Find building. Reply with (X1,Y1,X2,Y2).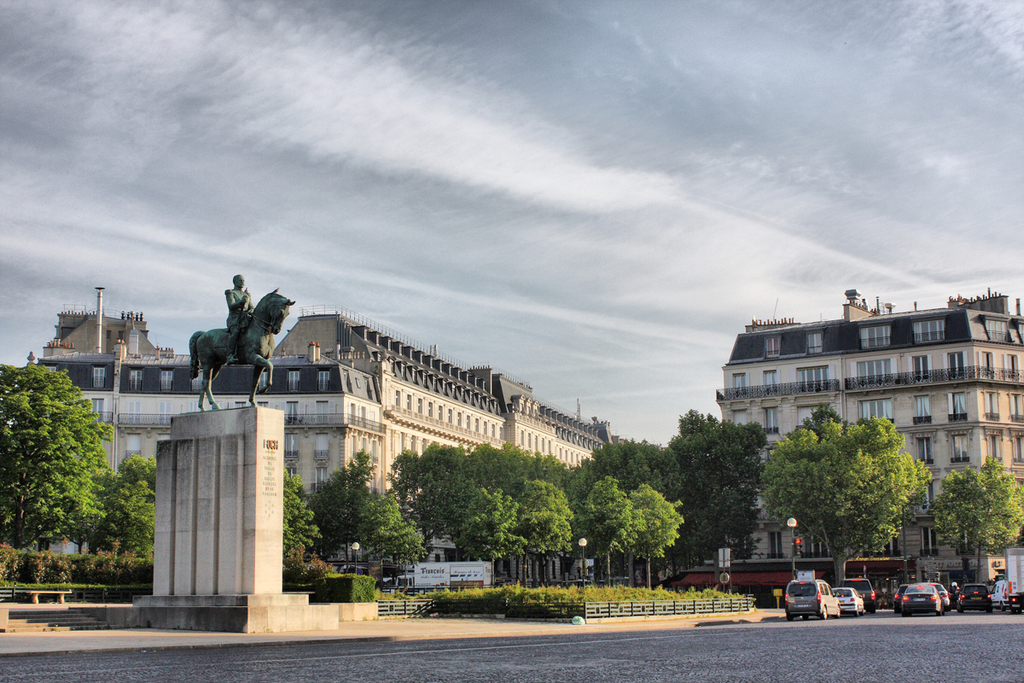
(714,285,1023,585).
